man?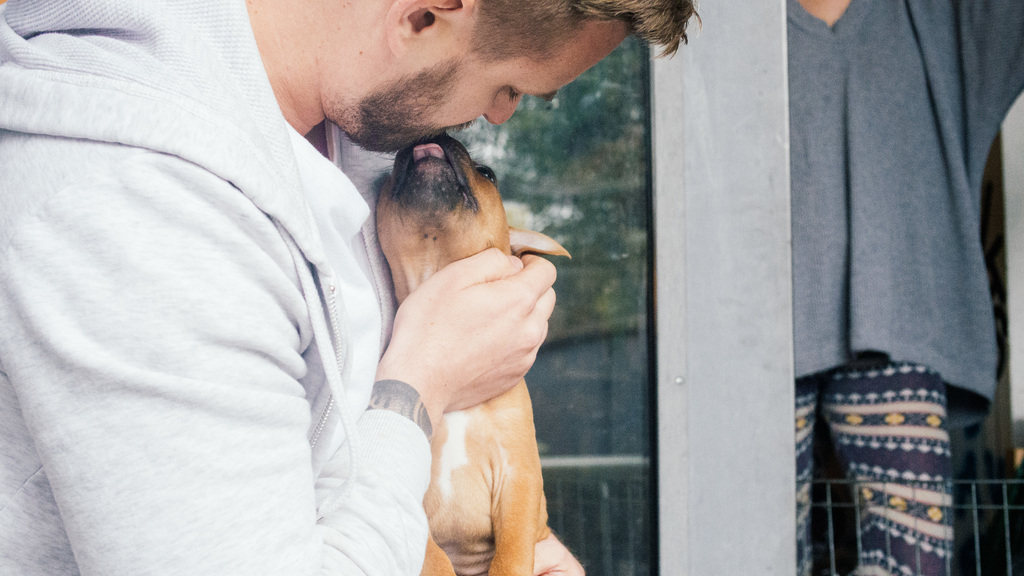
<bbox>0, 0, 701, 575</bbox>
